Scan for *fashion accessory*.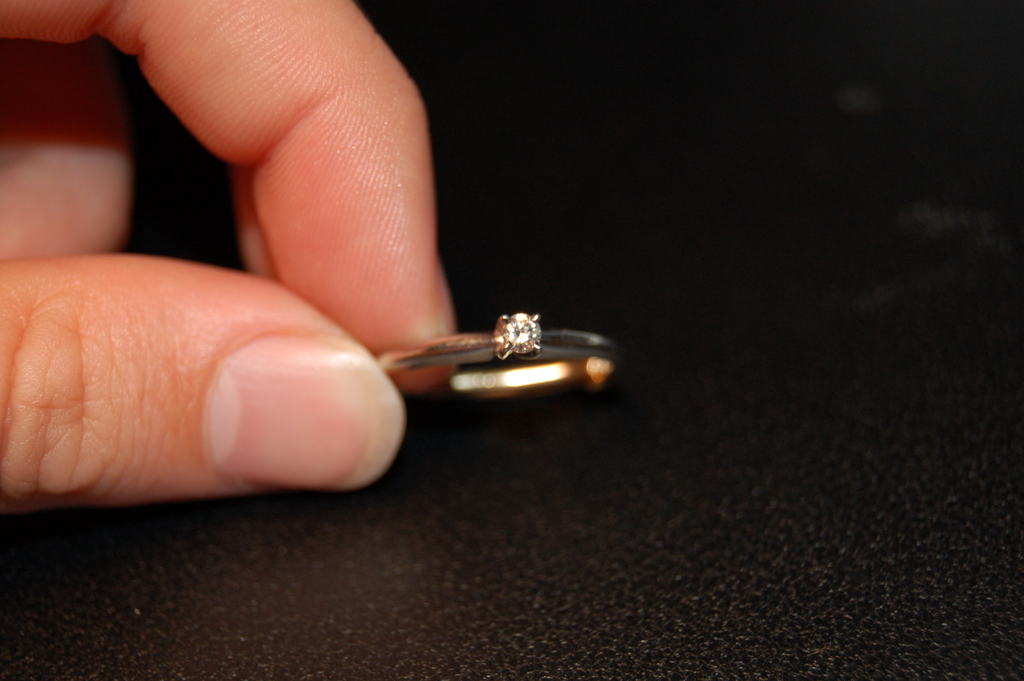
Scan result: bbox=(375, 314, 621, 402).
